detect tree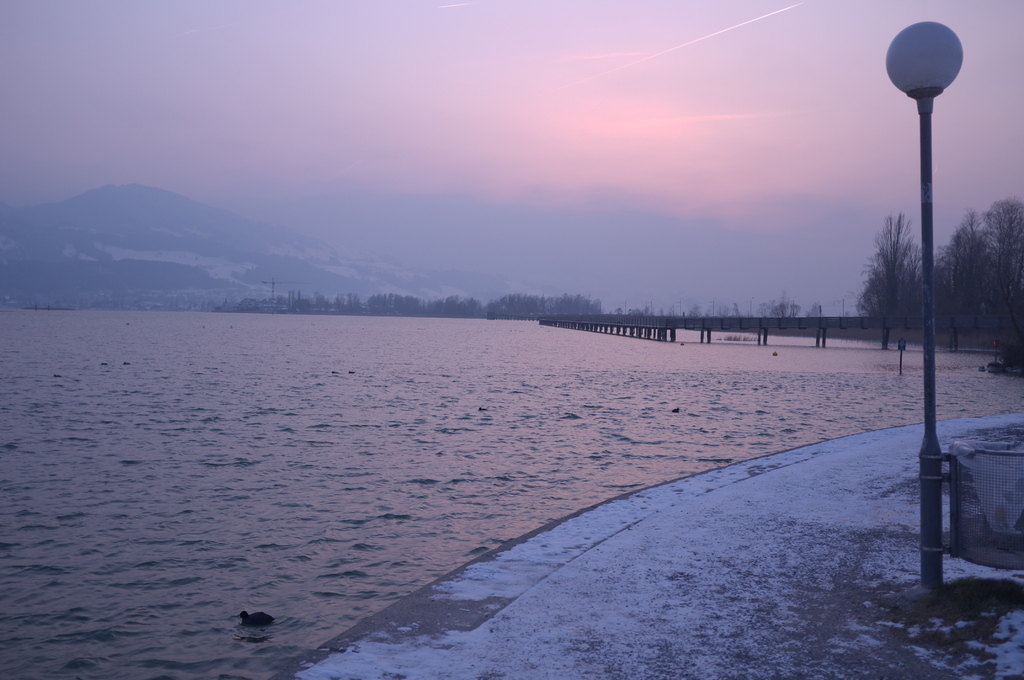
BBox(838, 191, 943, 344)
